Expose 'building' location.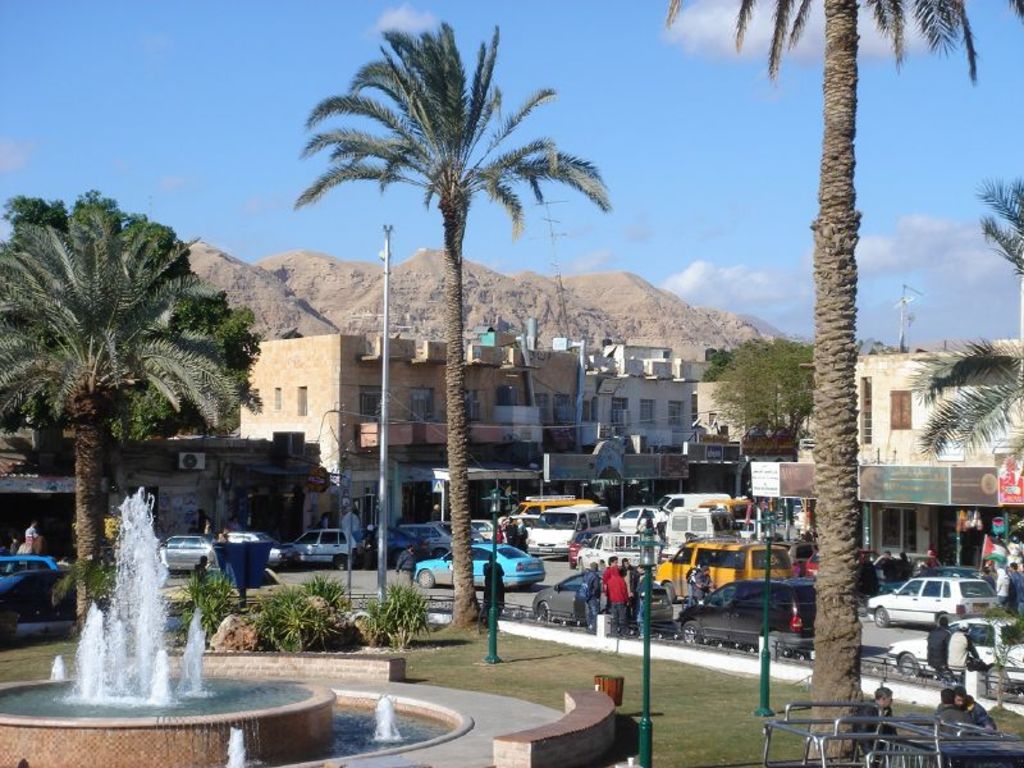
Exposed at BBox(552, 335, 741, 515).
